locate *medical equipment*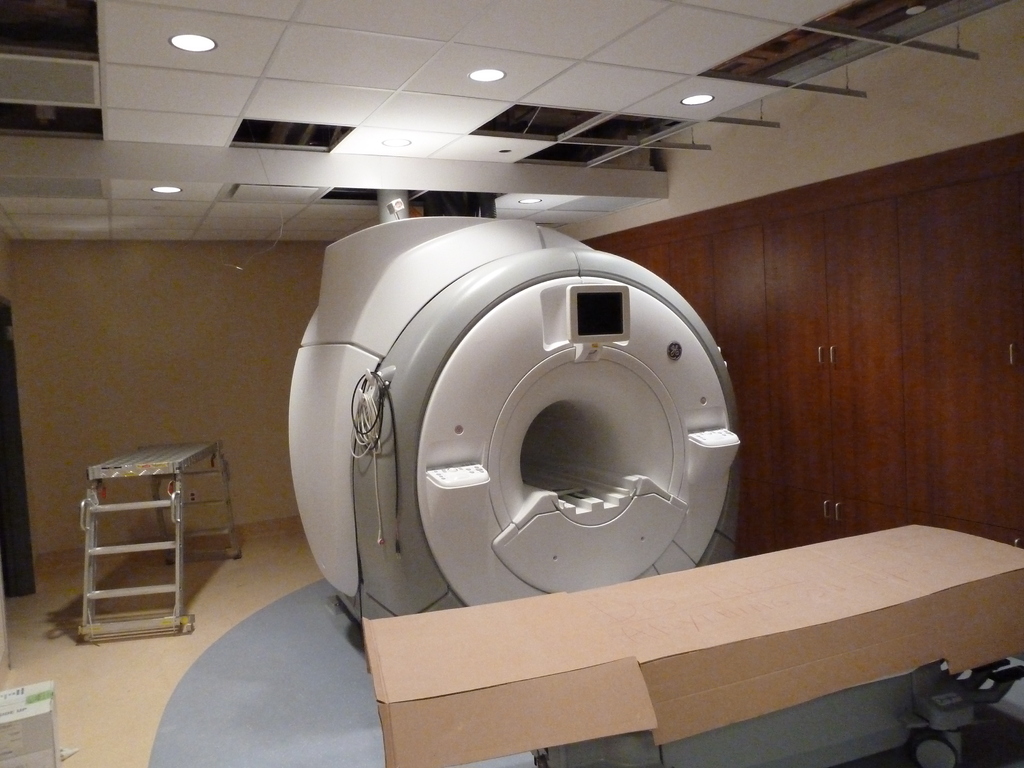
left=368, top=522, right=1023, bottom=767
